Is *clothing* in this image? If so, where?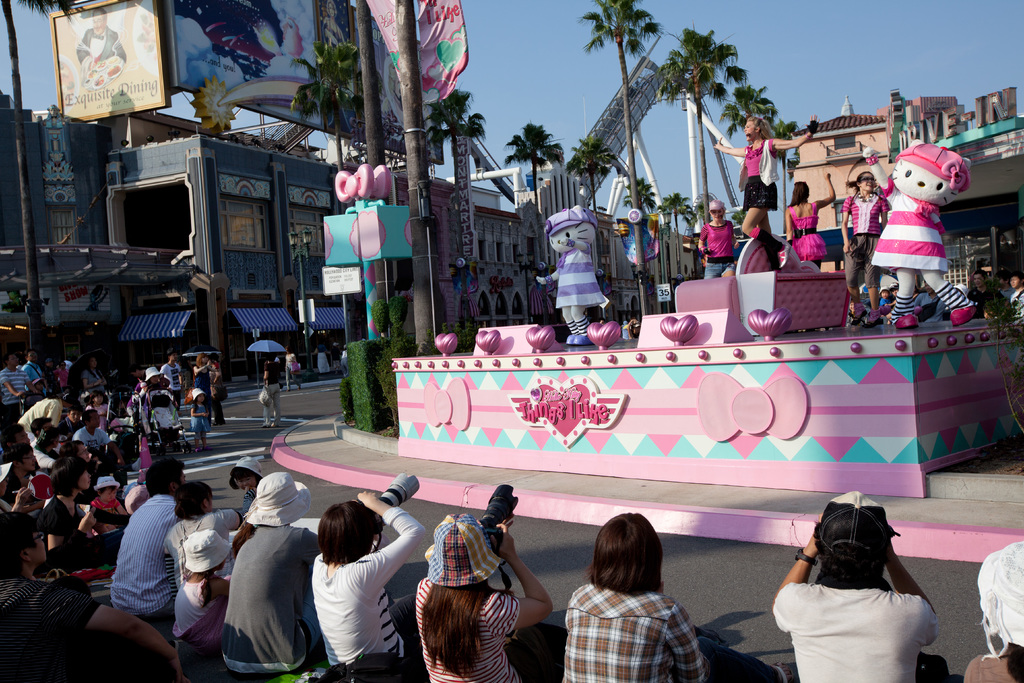
Yes, at 33, 495, 82, 555.
